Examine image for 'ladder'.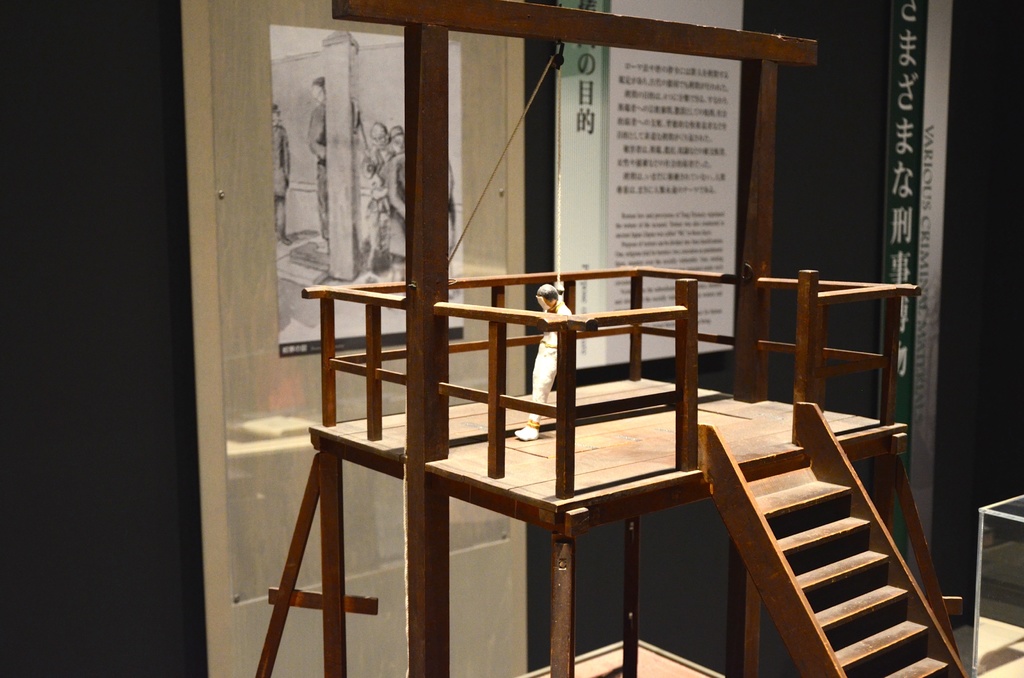
Examination result: (703,391,973,677).
